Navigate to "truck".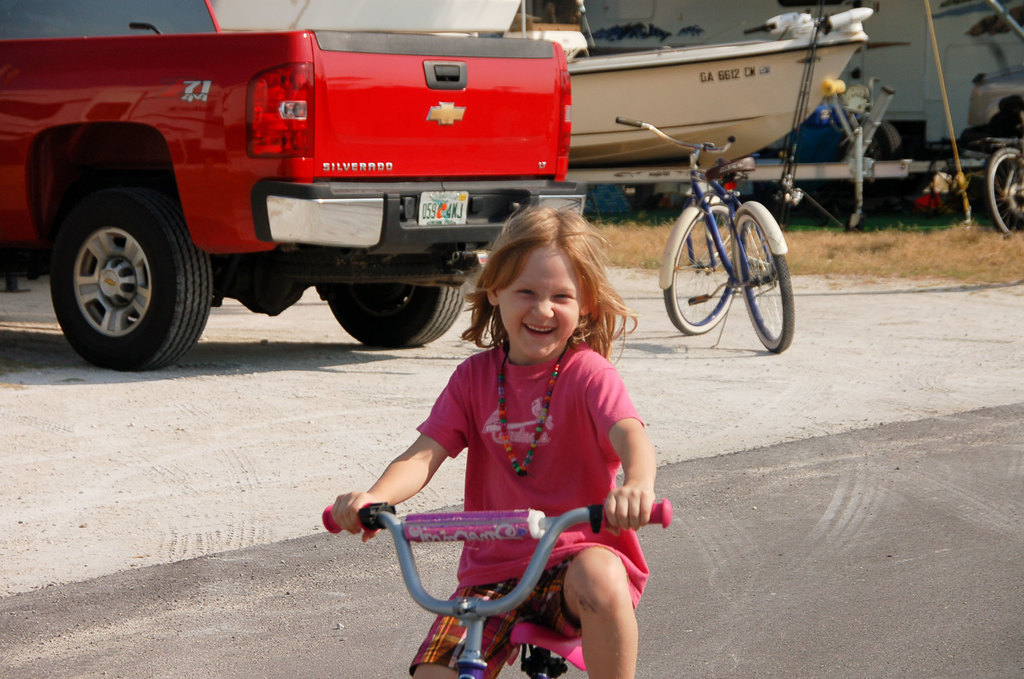
Navigation target: <region>0, 0, 588, 369</region>.
